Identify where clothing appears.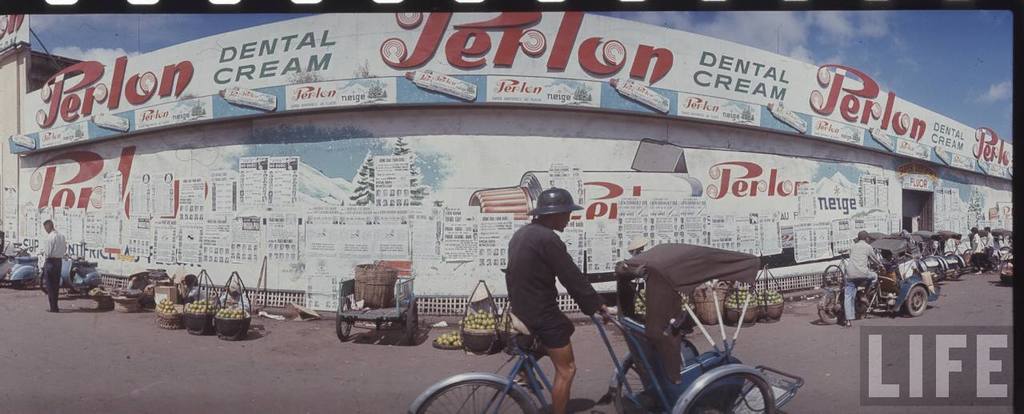
Appears at locate(37, 227, 66, 308).
